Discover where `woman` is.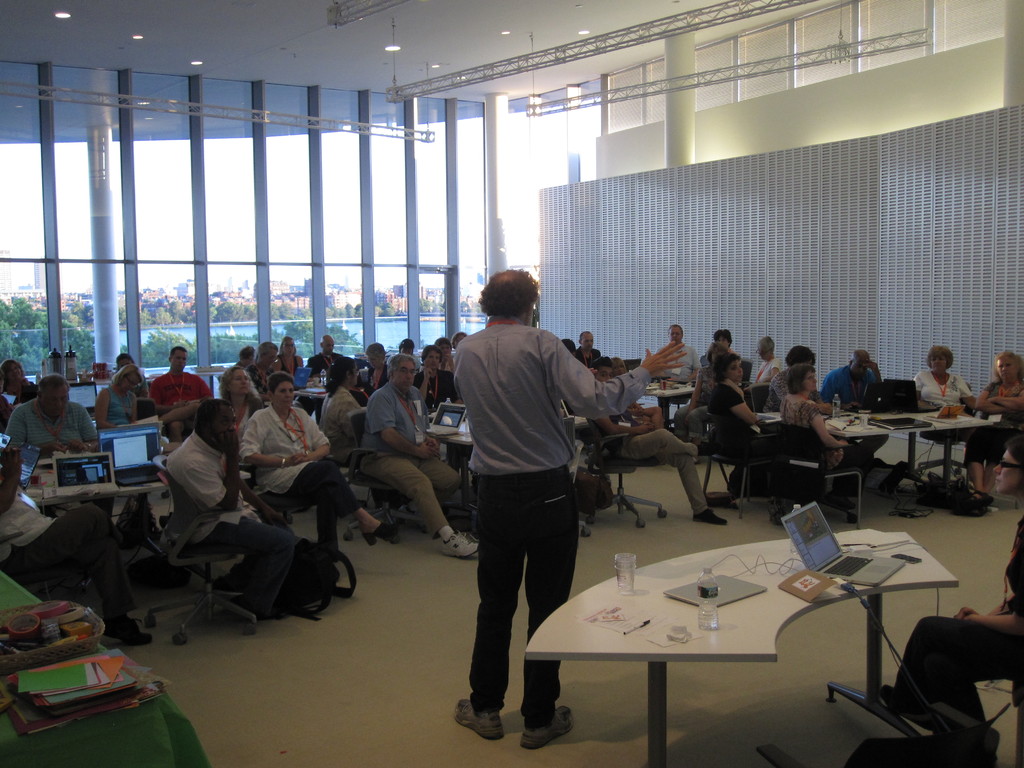
Discovered at 911/339/979/413.
